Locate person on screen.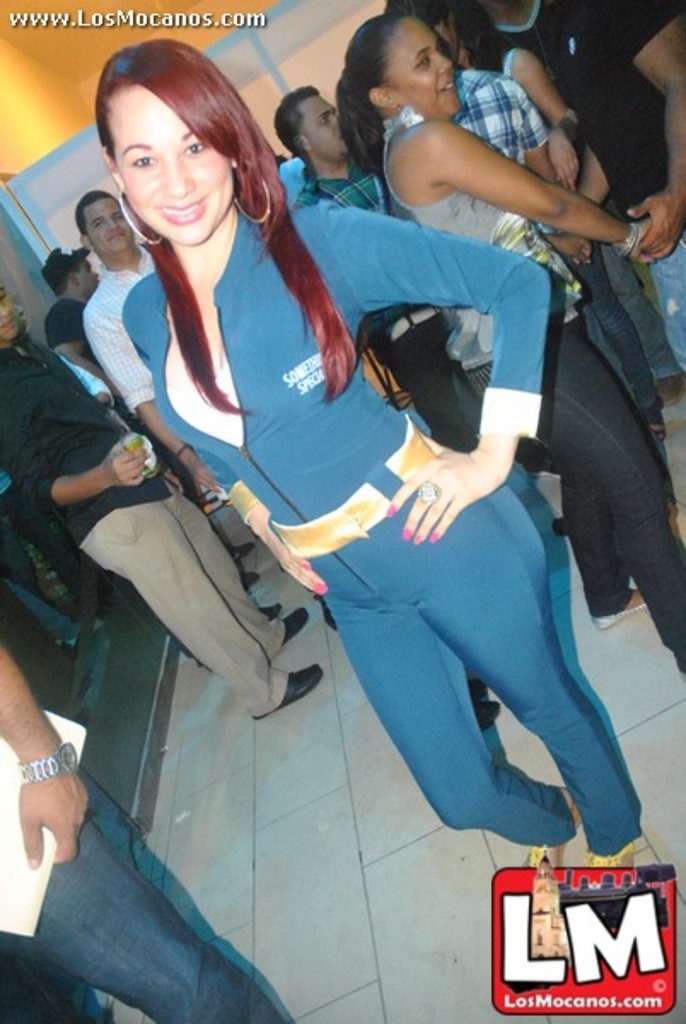
On screen at {"left": 0, "top": 285, "right": 331, "bottom": 722}.
